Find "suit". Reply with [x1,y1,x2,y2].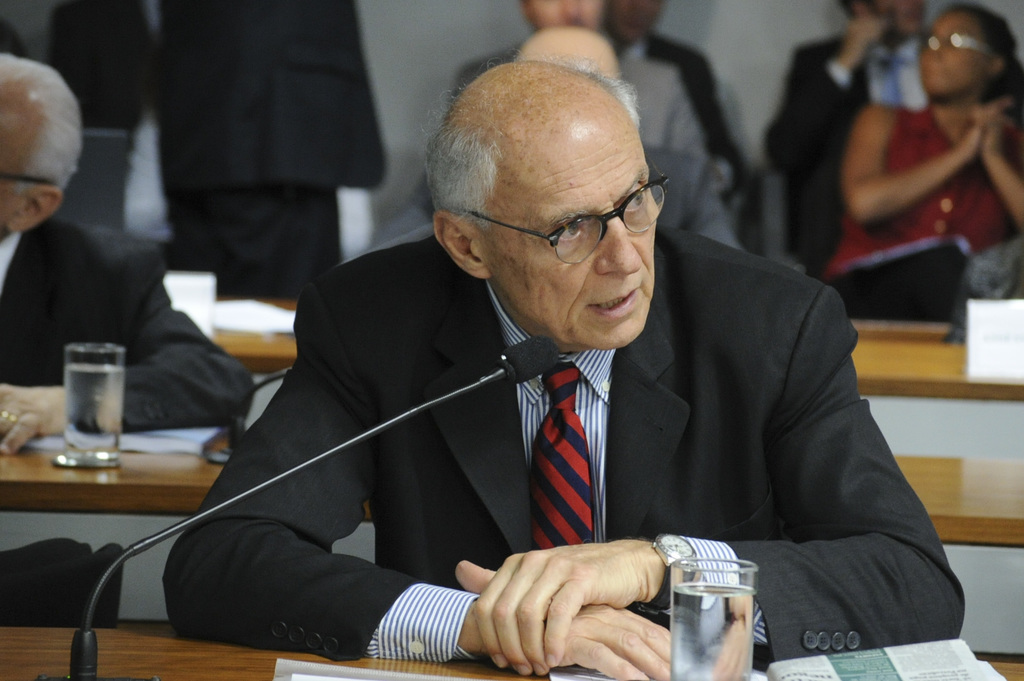
[620,35,749,200].
